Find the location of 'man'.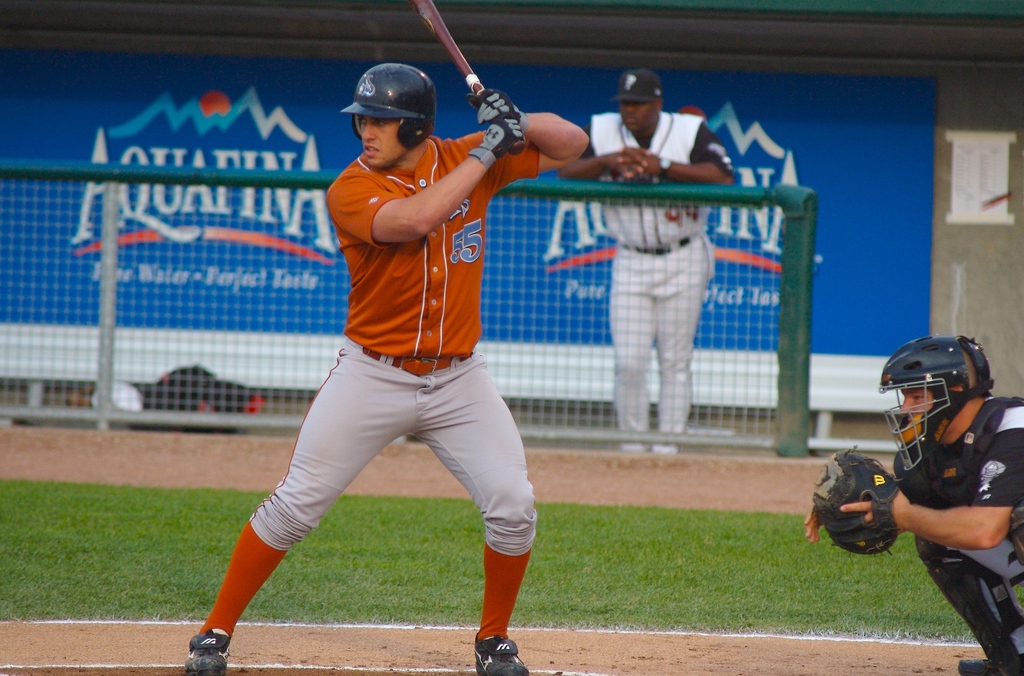
Location: pyautogui.locateOnScreen(189, 61, 535, 672).
